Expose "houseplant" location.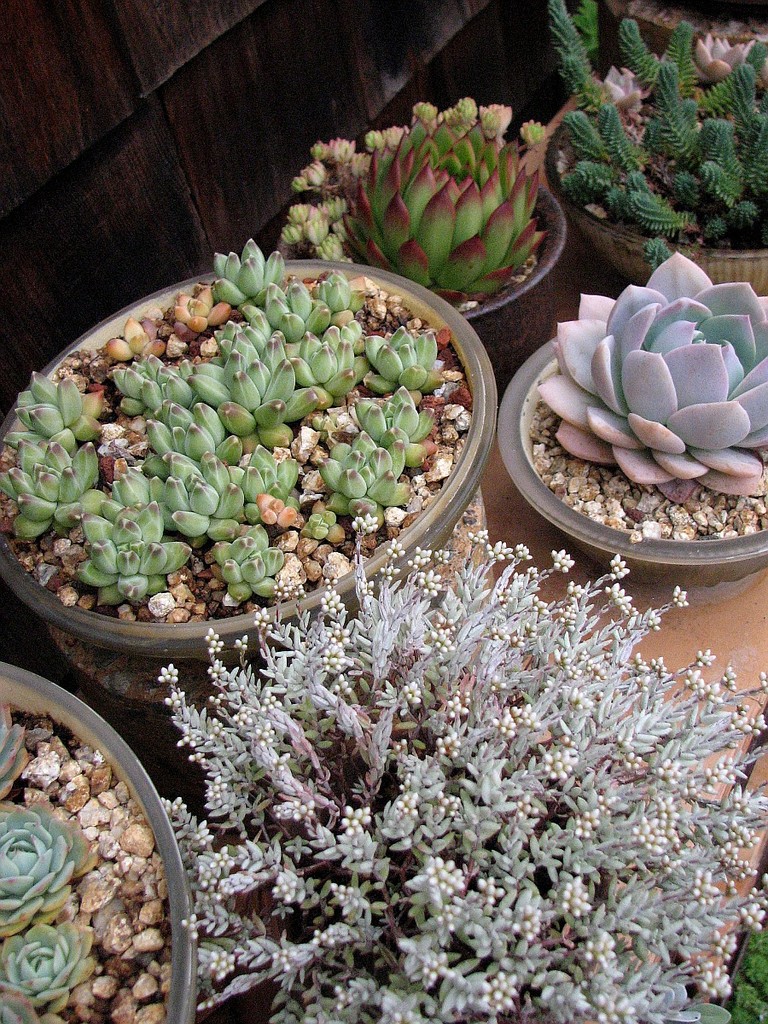
Exposed at {"left": 0, "top": 655, "right": 201, "bottom": 1023}.
